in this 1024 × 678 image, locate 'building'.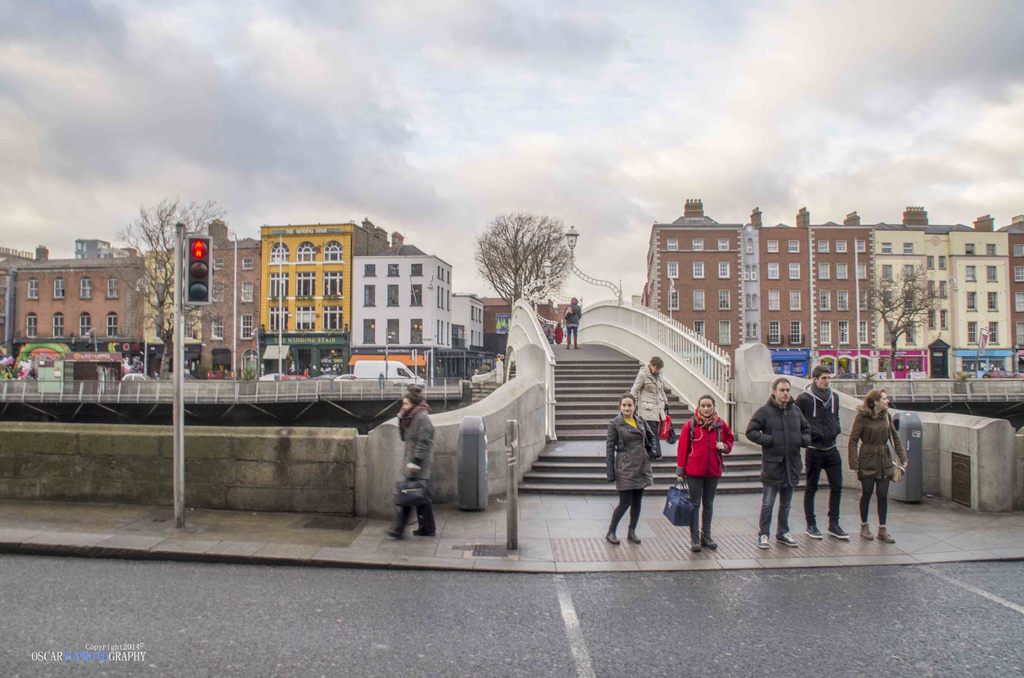
Bounding box: select_region(199, 221, 261, 378).
